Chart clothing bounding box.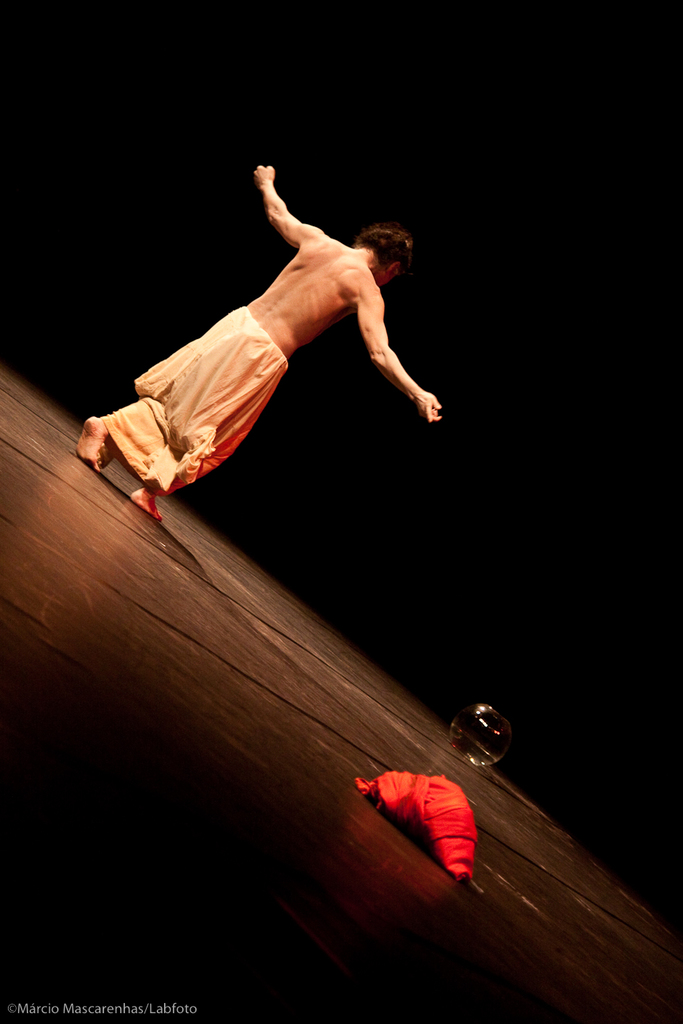
Charted: 102,302,285,492.
